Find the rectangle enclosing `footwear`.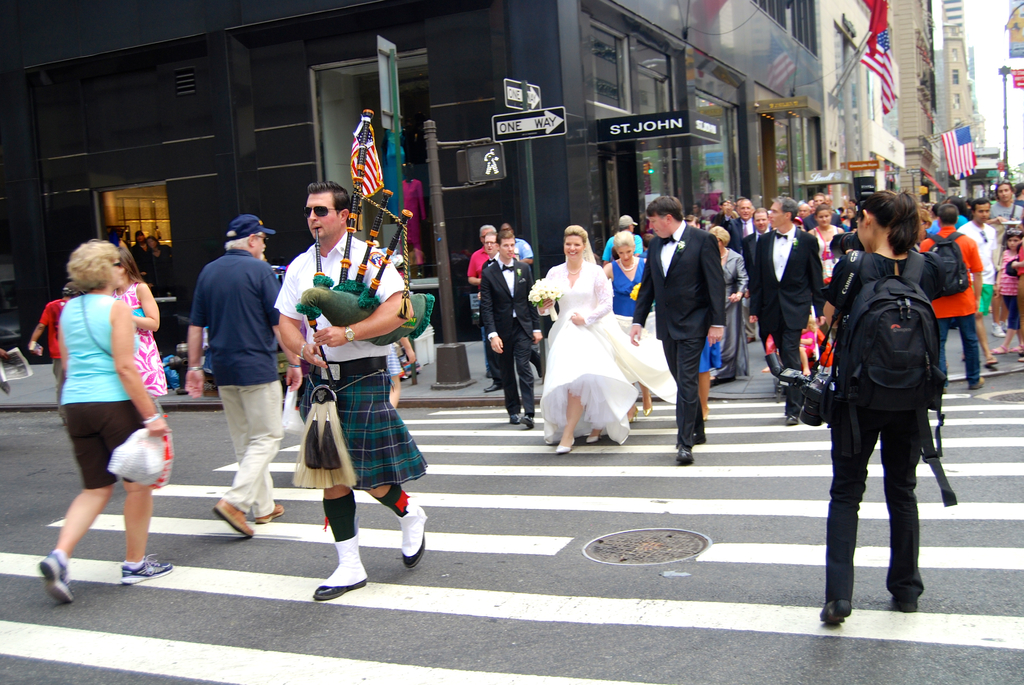
{"x1": 507, "y1": 412, "x2": 520, "y2": 428}.
